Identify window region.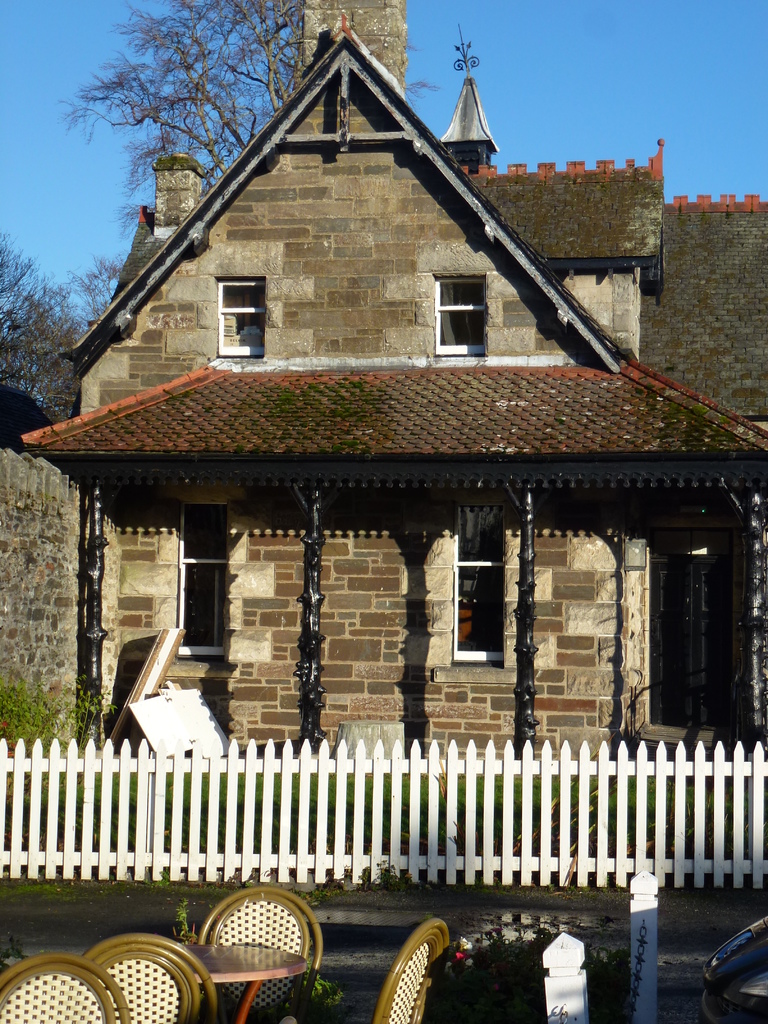
Region: l=174, t=507, r=230, b=659.
